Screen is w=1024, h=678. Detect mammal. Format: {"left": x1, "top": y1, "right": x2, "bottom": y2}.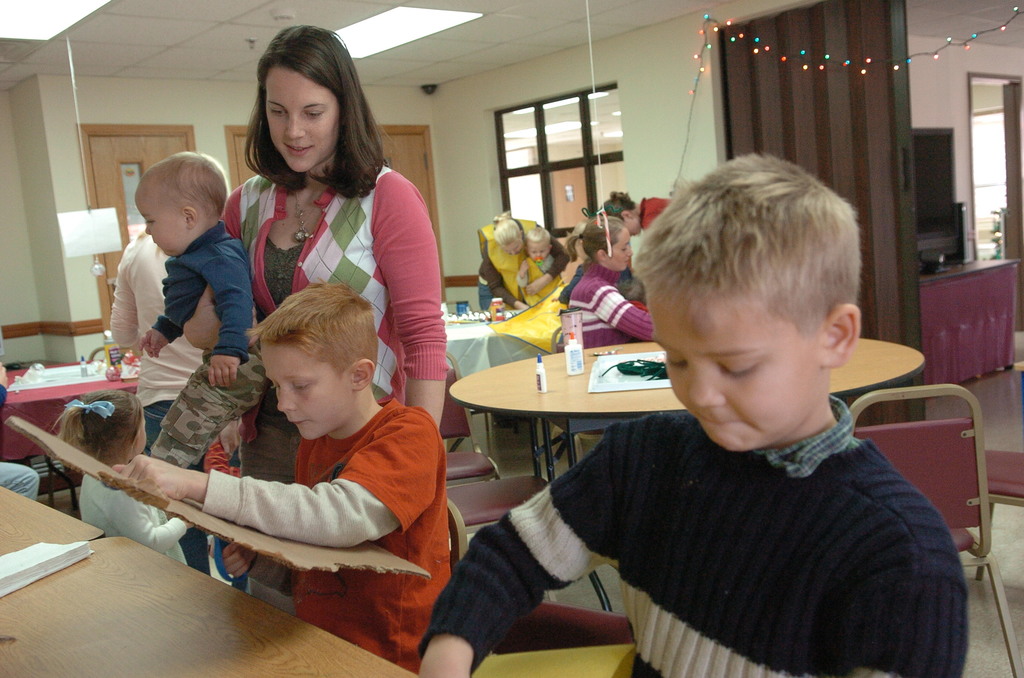
{"left": 109, "top": 274, "right": 451, "bottom": 677}.
